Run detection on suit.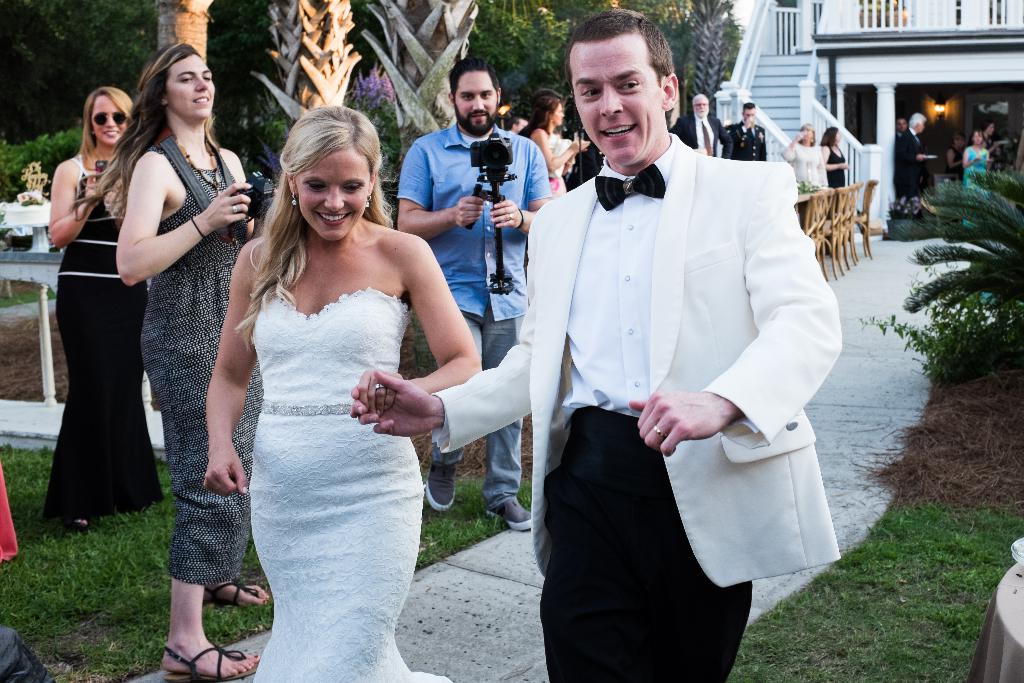
Result: {"x1": 430, "y1": 135, "x2": 845, "y2": 682}.
